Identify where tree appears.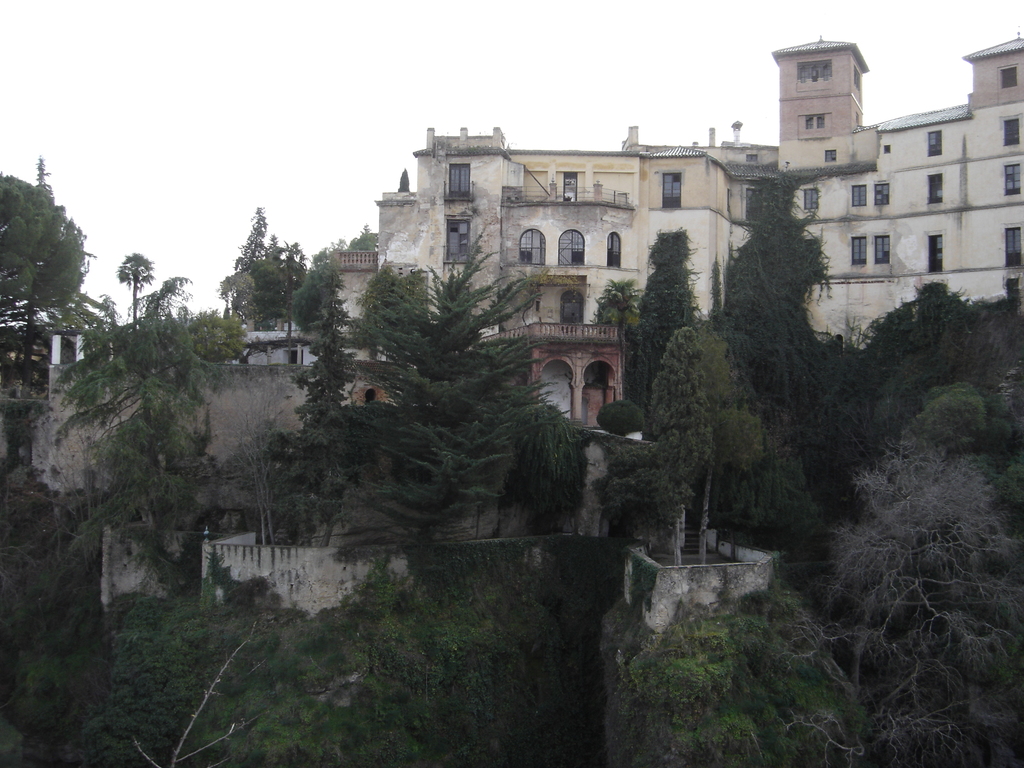
Appears at (6,152,98,380).
